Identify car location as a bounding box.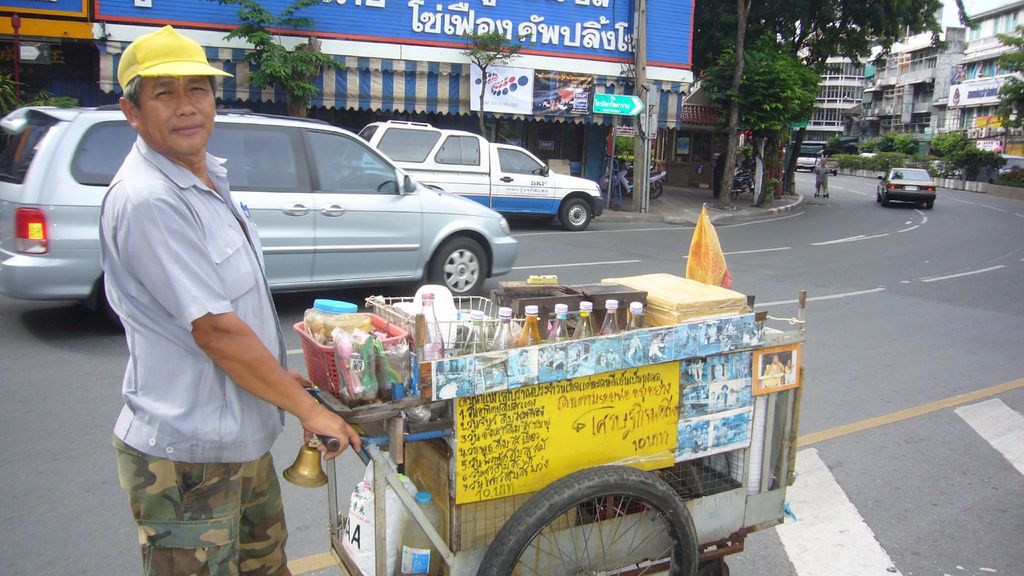
BBox(973, 155, 1023, 184).
